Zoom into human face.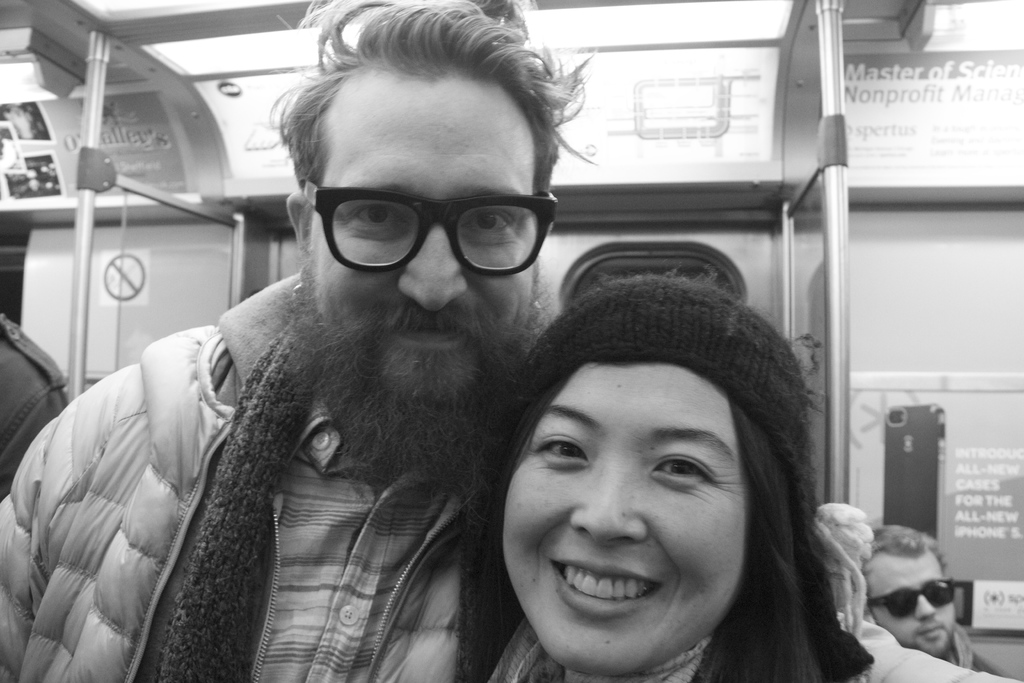
Zoom target: (305, 65, 540, 404).
